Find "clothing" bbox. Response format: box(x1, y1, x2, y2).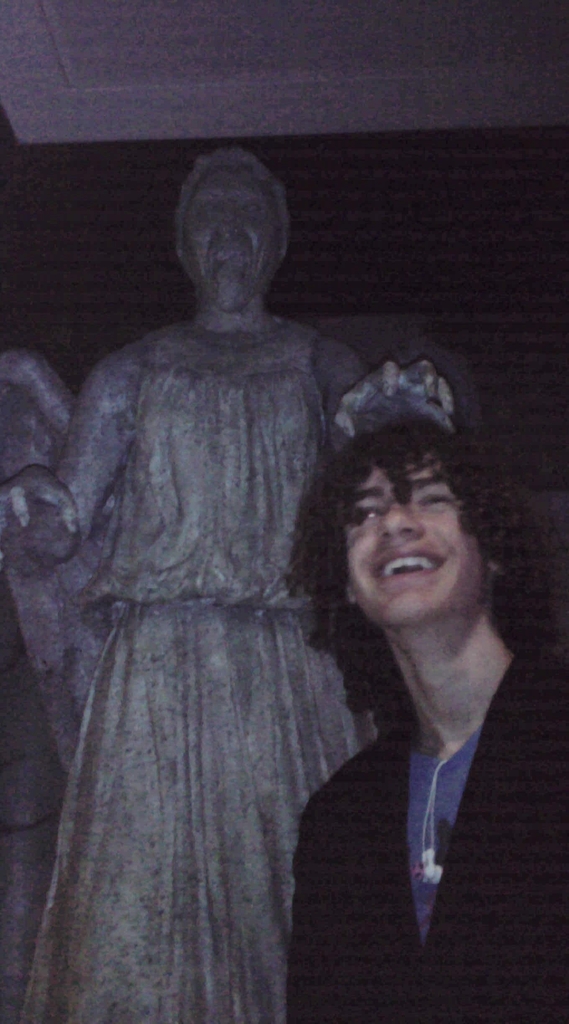
box(21, 314, 382, 1023).
